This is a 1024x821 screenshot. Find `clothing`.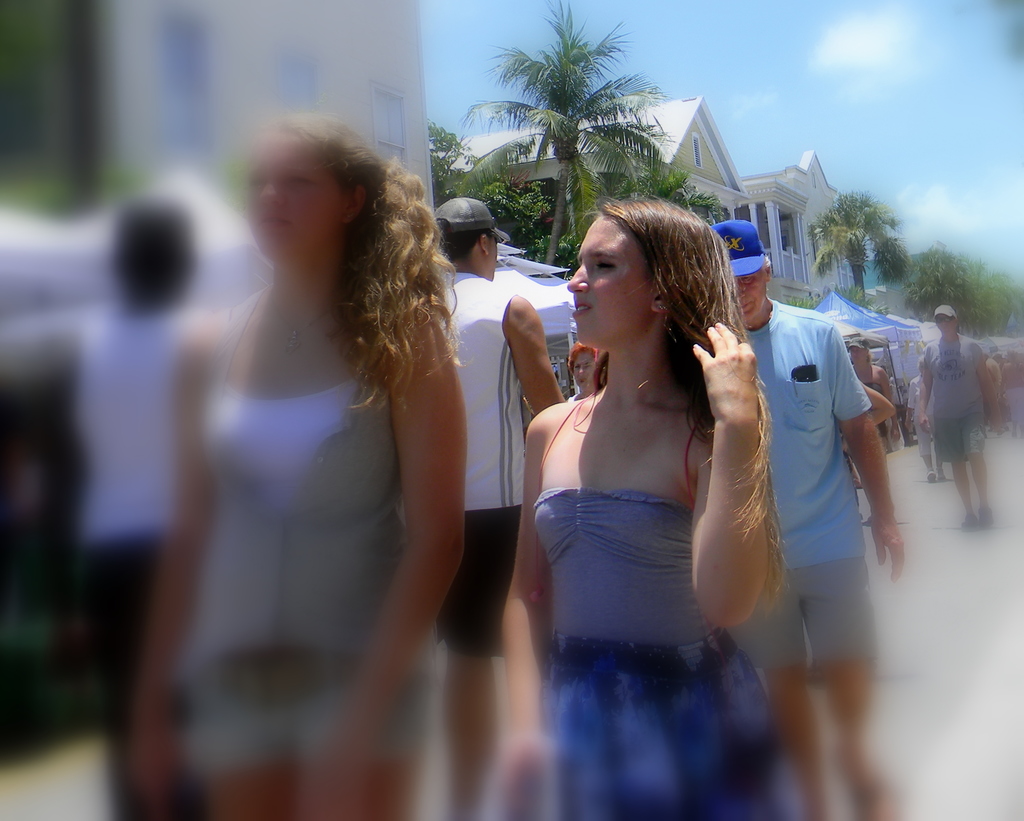
Bounding box: <bbox>916, 326, 996, 475</bbox>.
